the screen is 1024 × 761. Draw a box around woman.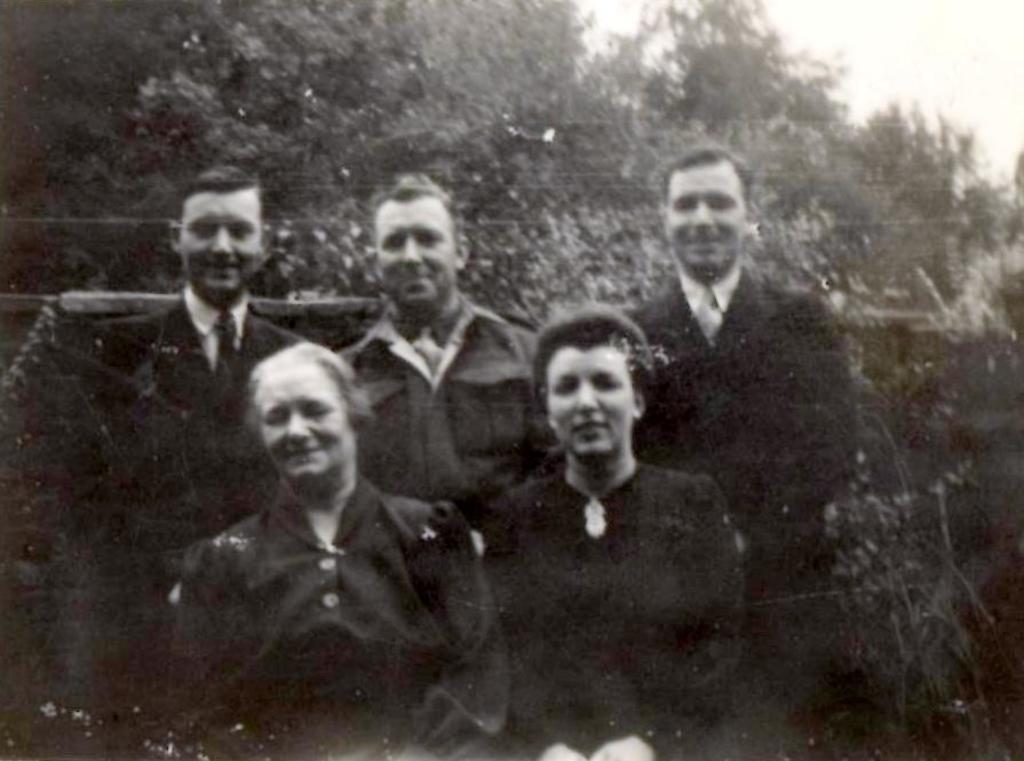
Rect(168, 295, 493, 719).
